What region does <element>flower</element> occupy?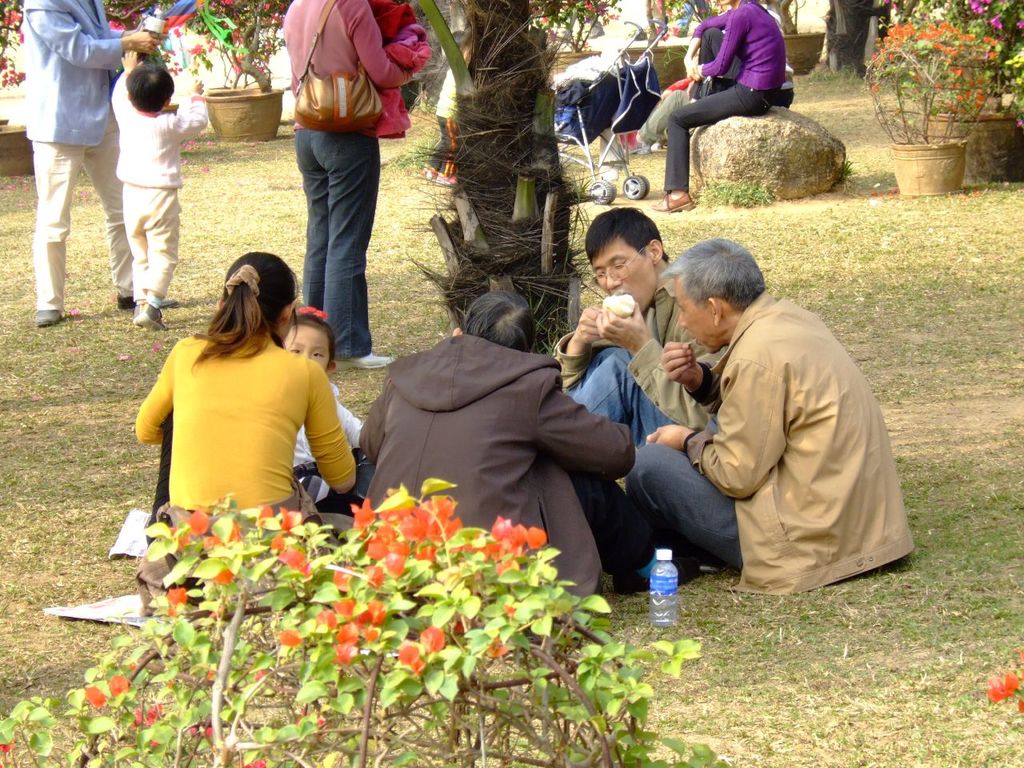
locate(986, 669, 1021, 705).
